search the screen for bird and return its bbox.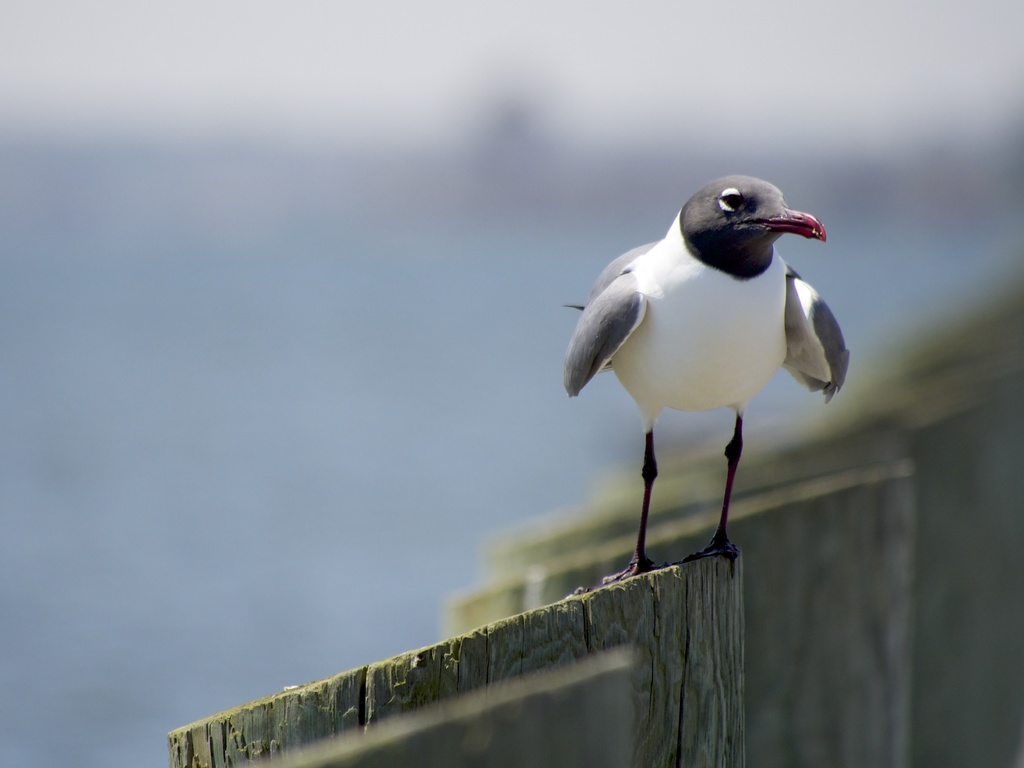
Found: box=[551, 170, 858, 578].
